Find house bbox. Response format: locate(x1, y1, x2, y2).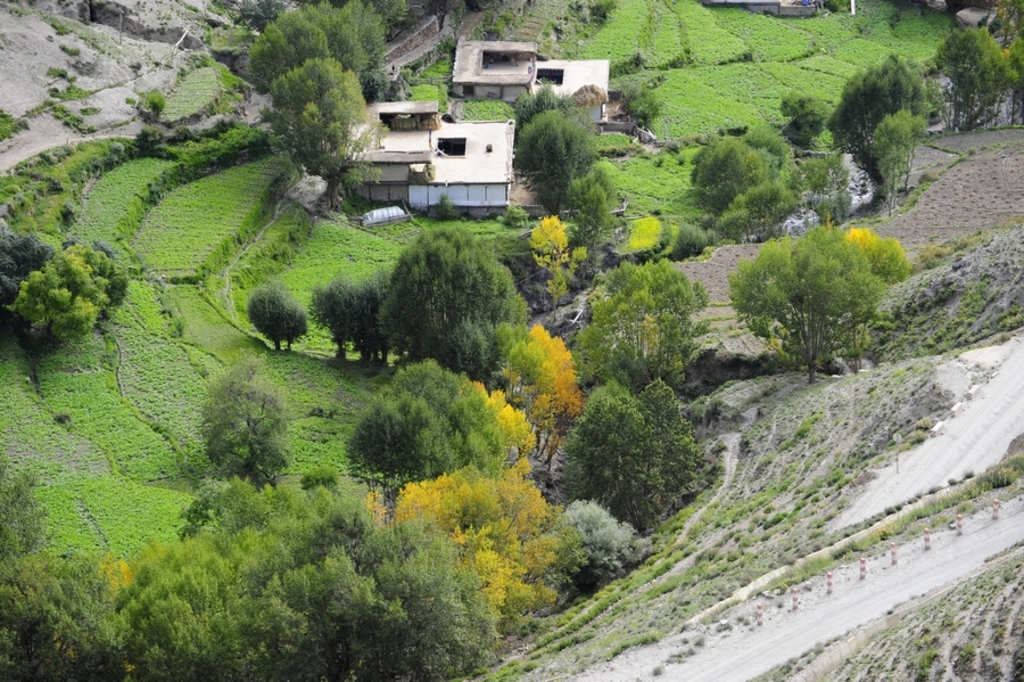
locate(451, 39, 609, 138).
